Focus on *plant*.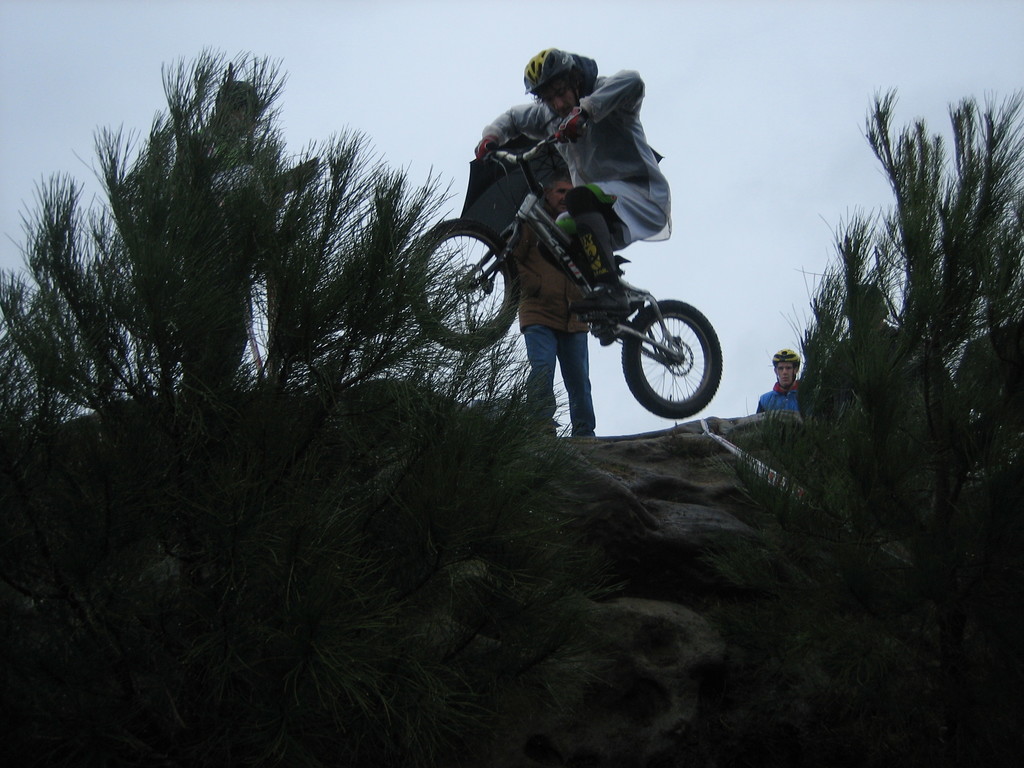
Focused at (1, 47, 607, 767).
